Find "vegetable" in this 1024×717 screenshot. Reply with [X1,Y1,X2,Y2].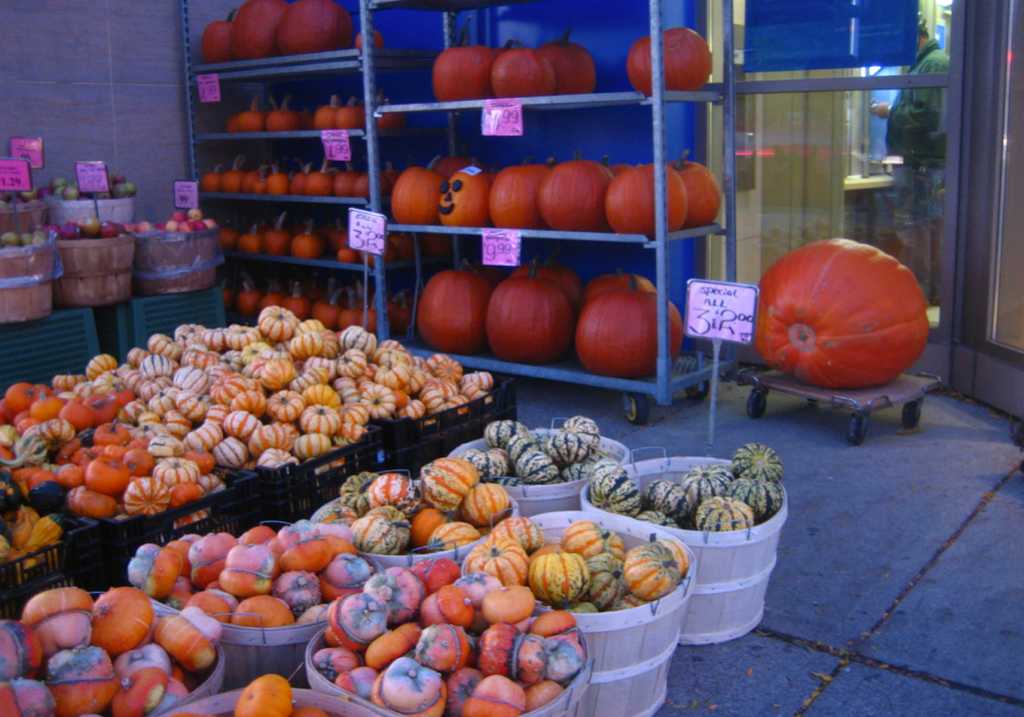
[116,385,138,408].
